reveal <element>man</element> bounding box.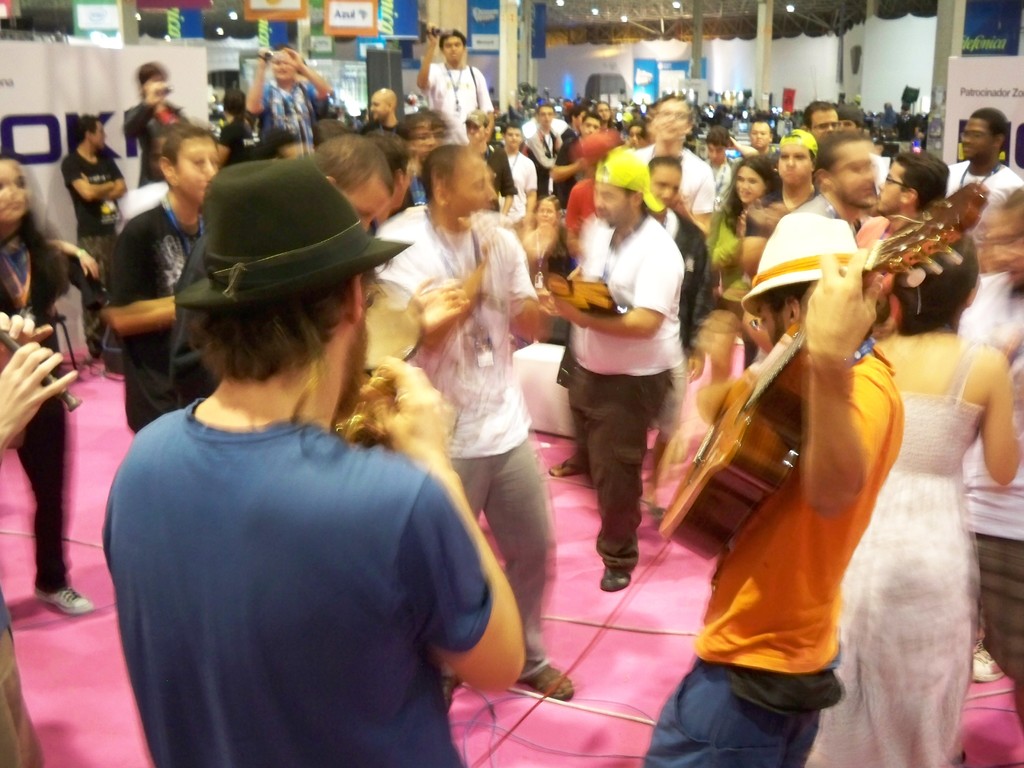
Revealed: 794,129,874,244.
